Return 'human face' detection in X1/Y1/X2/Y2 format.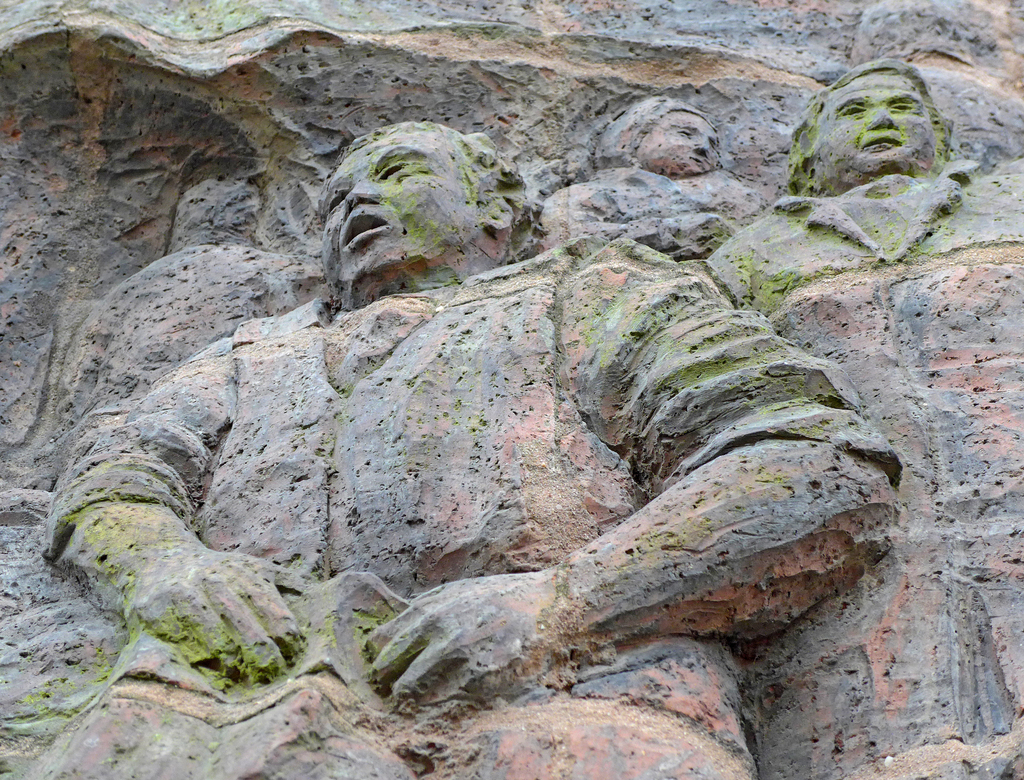
804/54/938/180.
